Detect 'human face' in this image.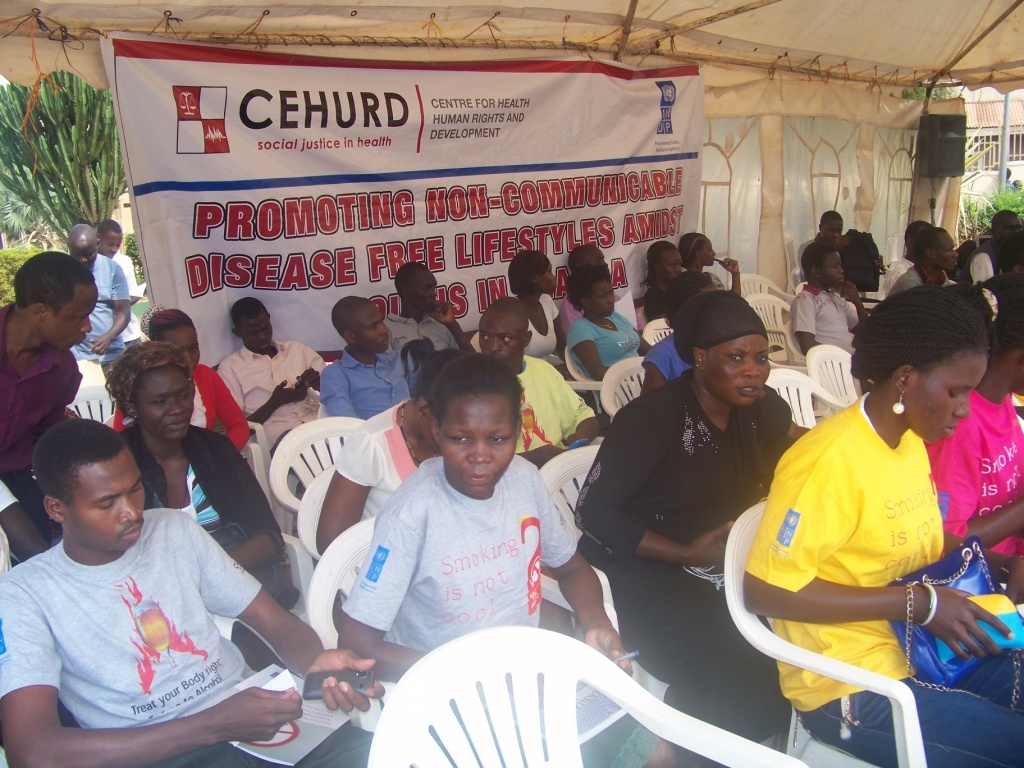
Detection: <box>141,375,185,434</box>.
